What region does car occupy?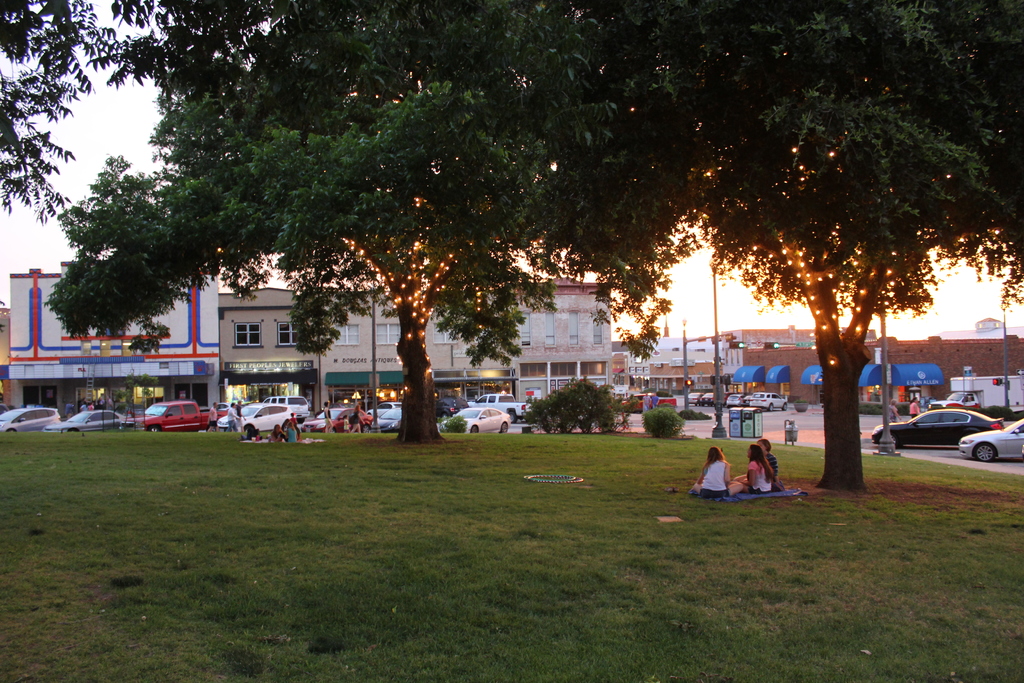
0,407,62,432.
